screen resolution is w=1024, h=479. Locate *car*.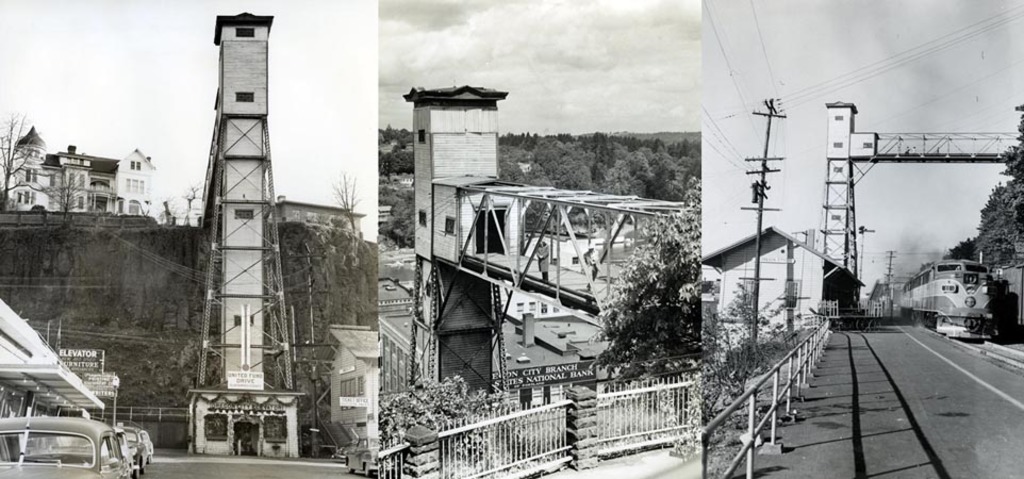
0, 394, 130, 478.
